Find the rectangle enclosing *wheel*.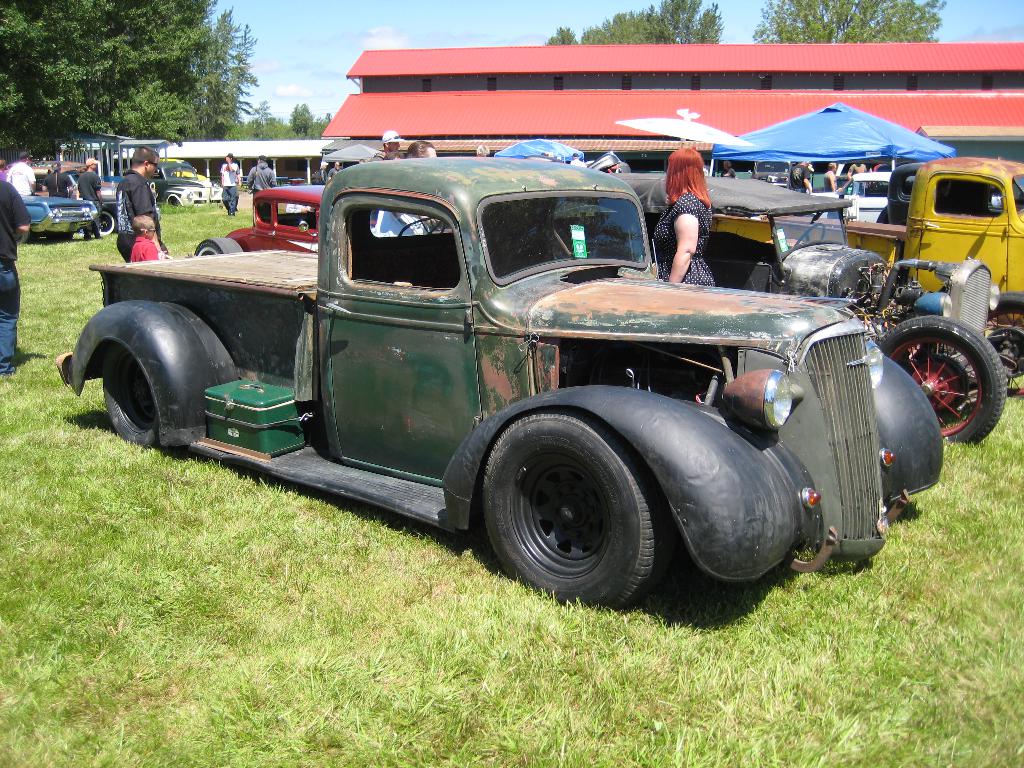
98:208:118:236.
